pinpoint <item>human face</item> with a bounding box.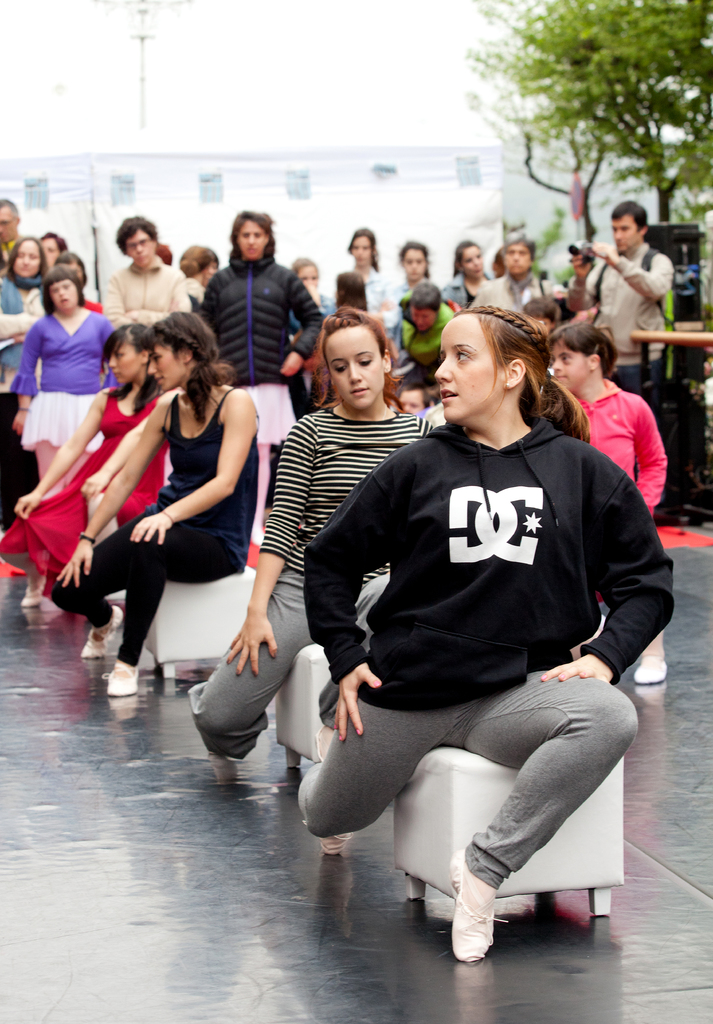
locate(146, 342, 183, 391).
